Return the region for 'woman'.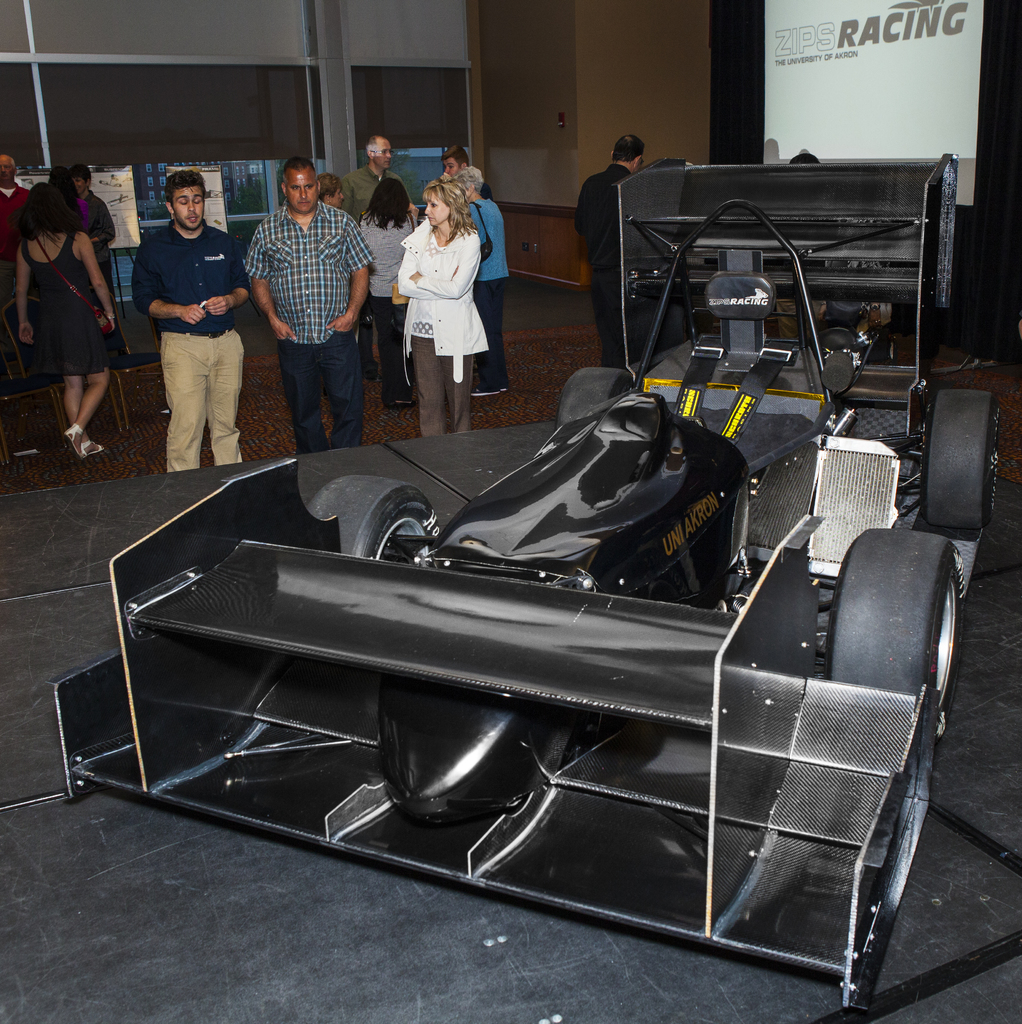
[356,175,418,382].
